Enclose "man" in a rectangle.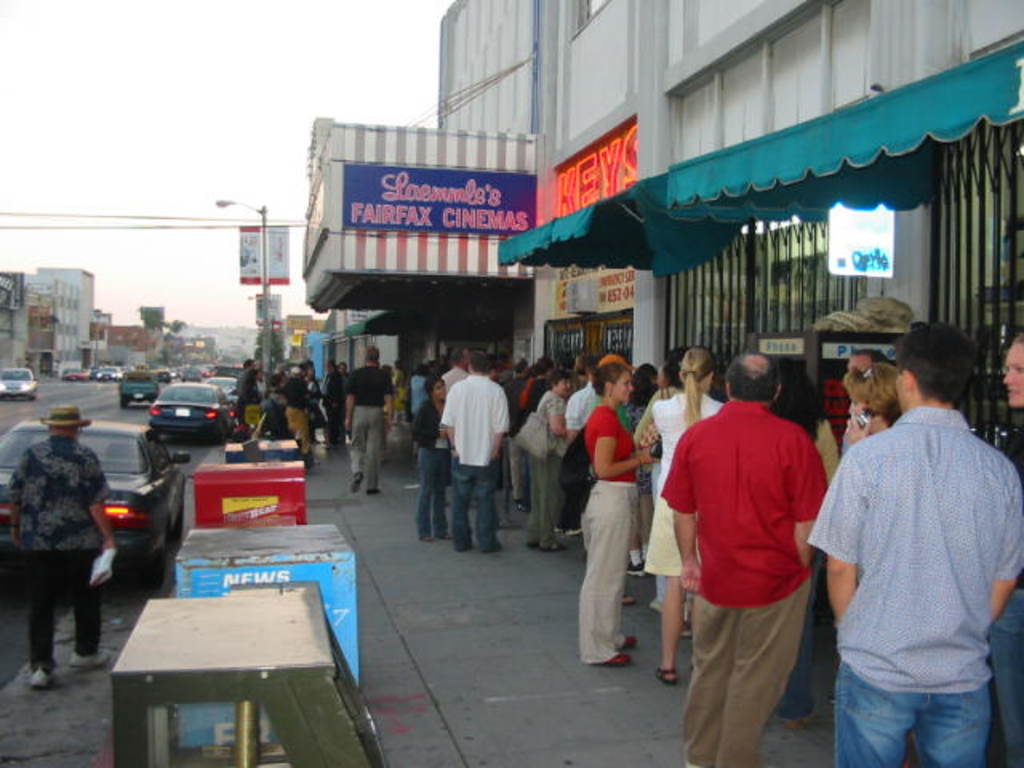
x1=440, y1=347, x2=512, y2=547.
